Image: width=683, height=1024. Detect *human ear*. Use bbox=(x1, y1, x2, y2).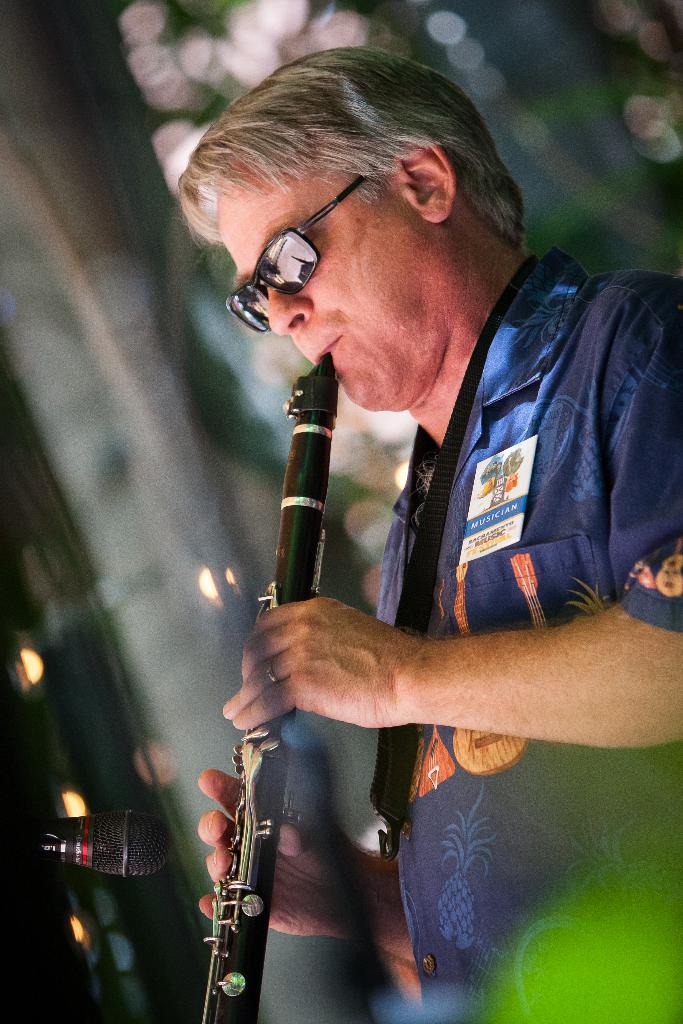
bbox=(393, 139, 451, 230).
